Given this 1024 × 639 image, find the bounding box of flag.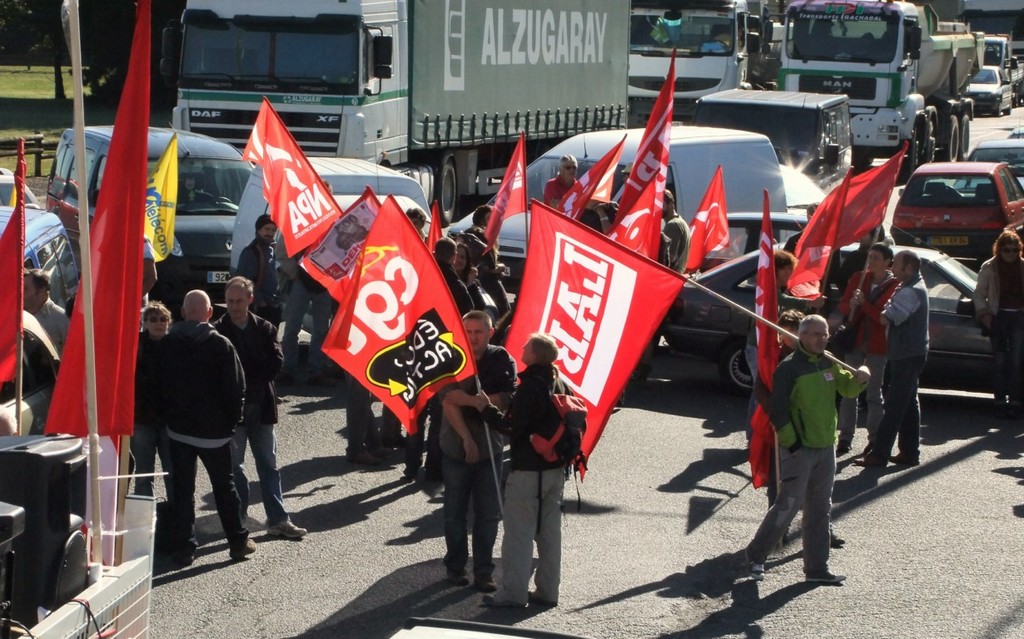
bbox=(327, 198, 470, 438).
